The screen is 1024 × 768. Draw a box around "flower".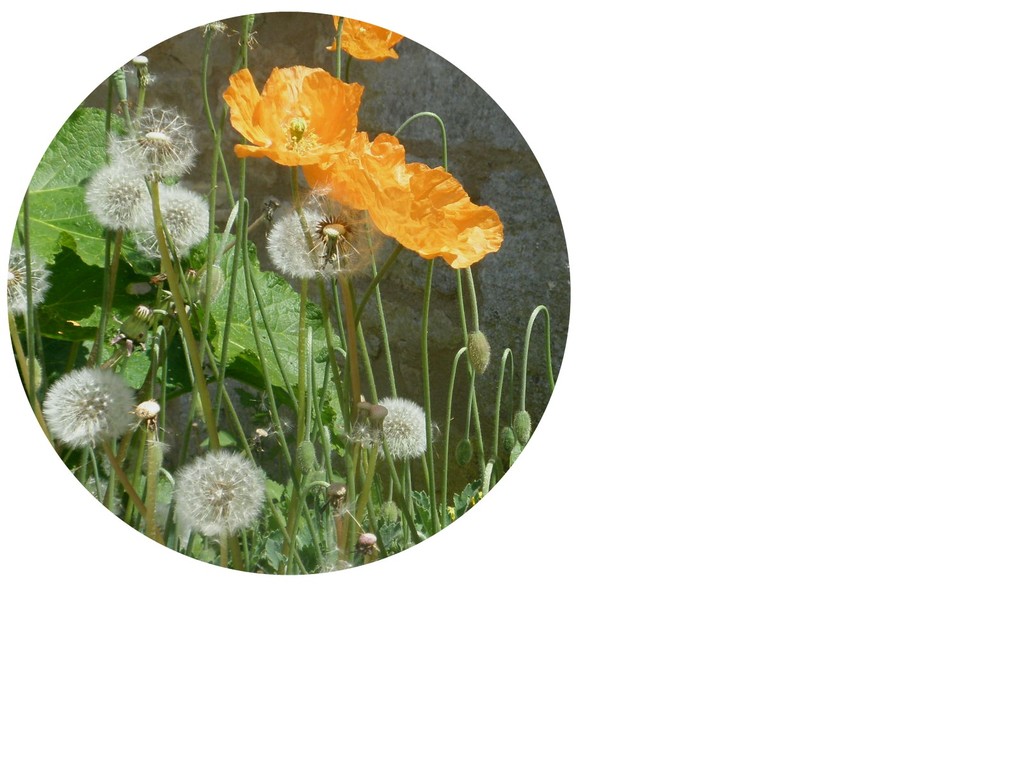
bbox=(263, 198, 338, 273).
